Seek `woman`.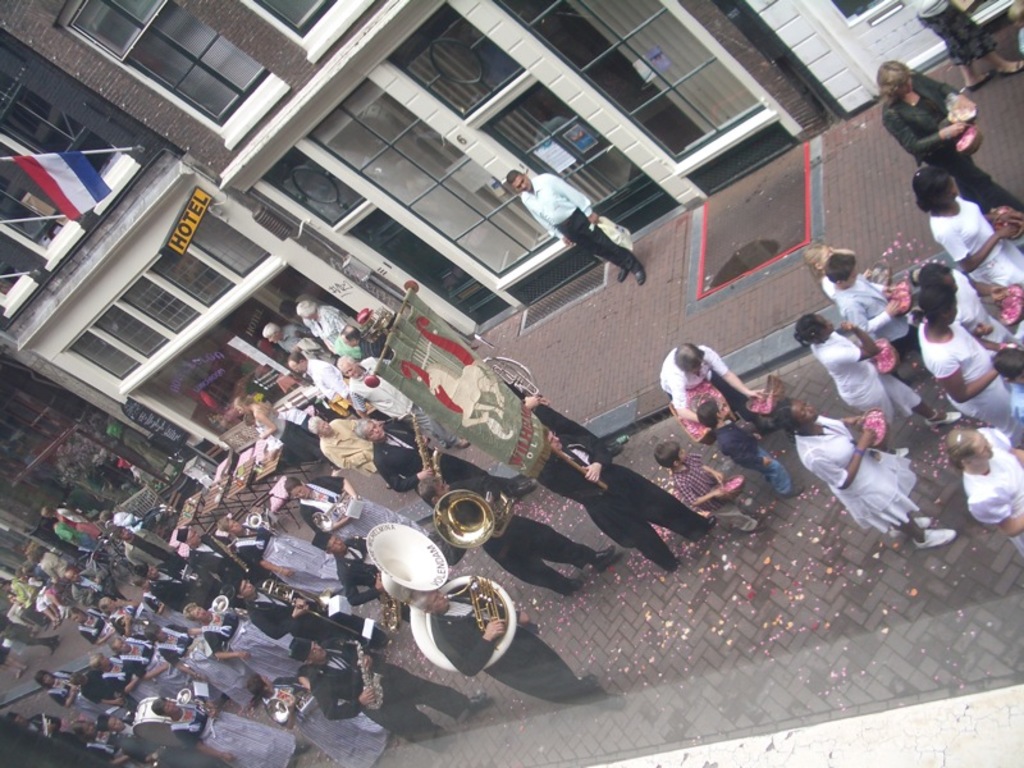
locate(905, 274, 1016, 434).
